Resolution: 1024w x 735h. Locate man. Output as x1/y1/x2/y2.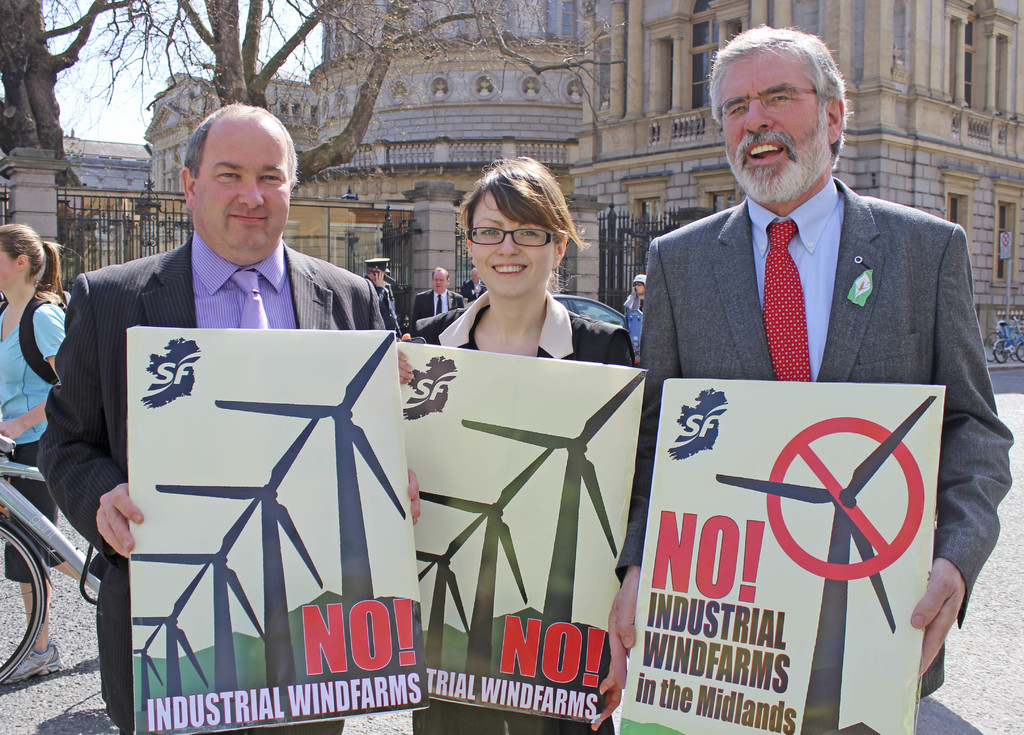
362/254/408/341.
